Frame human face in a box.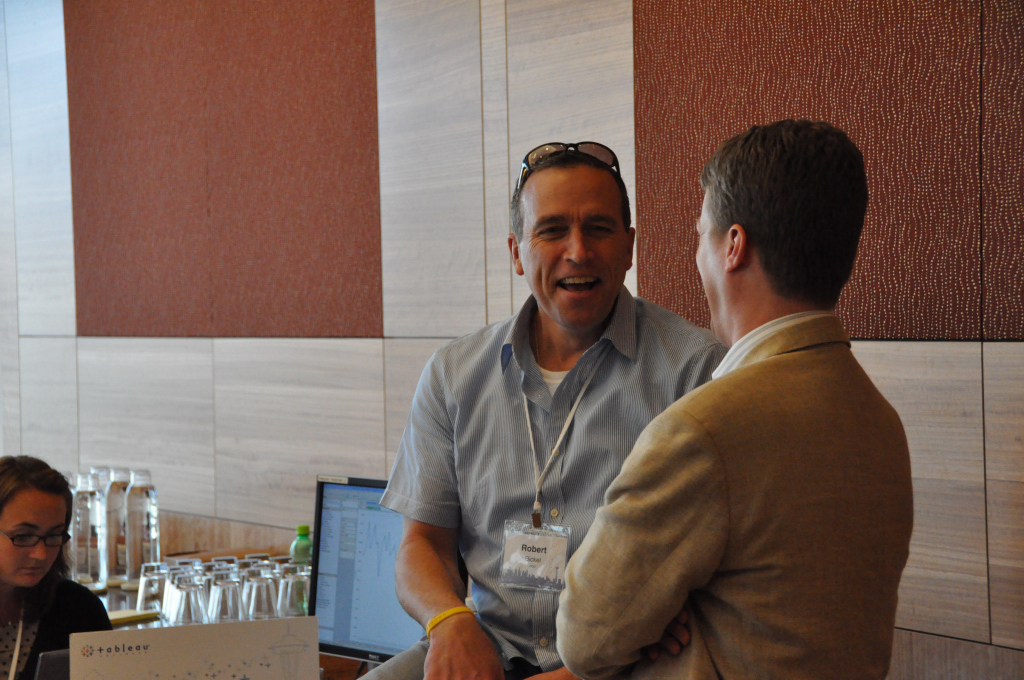
<bbox>0, 489, 70, 587</bbox>.
